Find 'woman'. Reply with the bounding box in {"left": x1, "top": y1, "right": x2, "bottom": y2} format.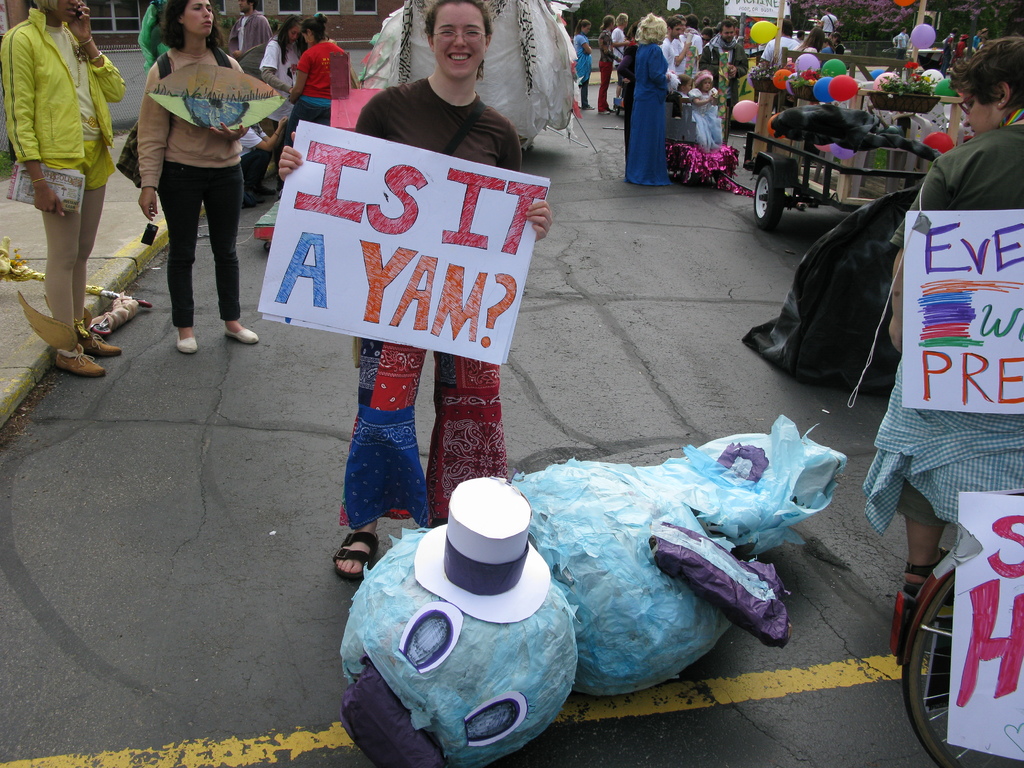
{"left": 700, "top": 28, "right": 714, "bottom": 45}.
